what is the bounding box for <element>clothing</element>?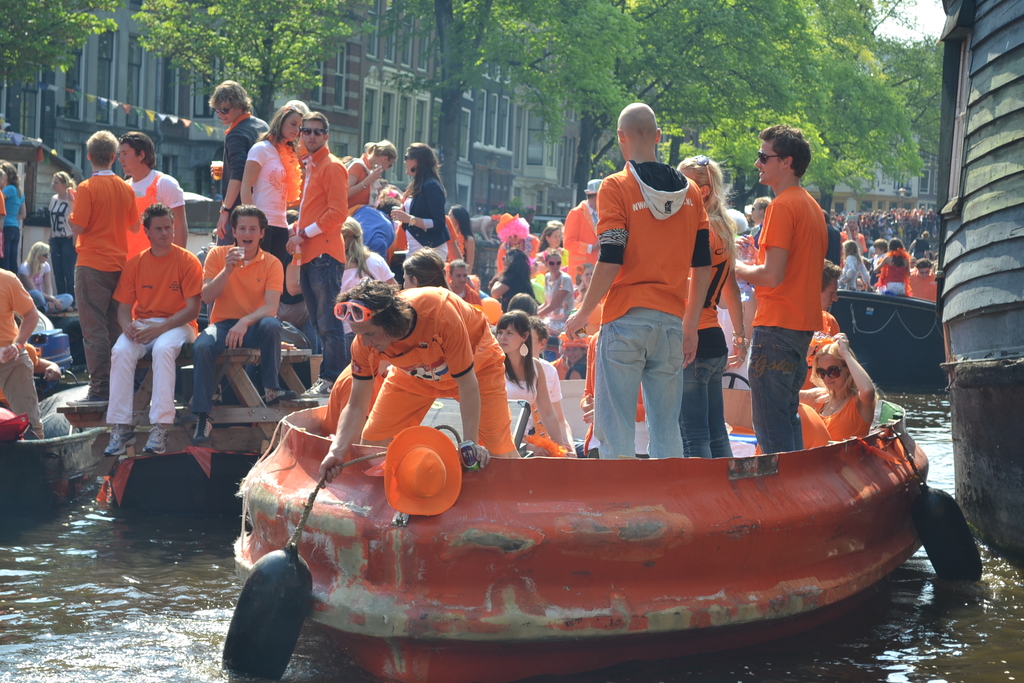
{"left": 353, "top": 284, "right": 524, "bottom": 458}.
